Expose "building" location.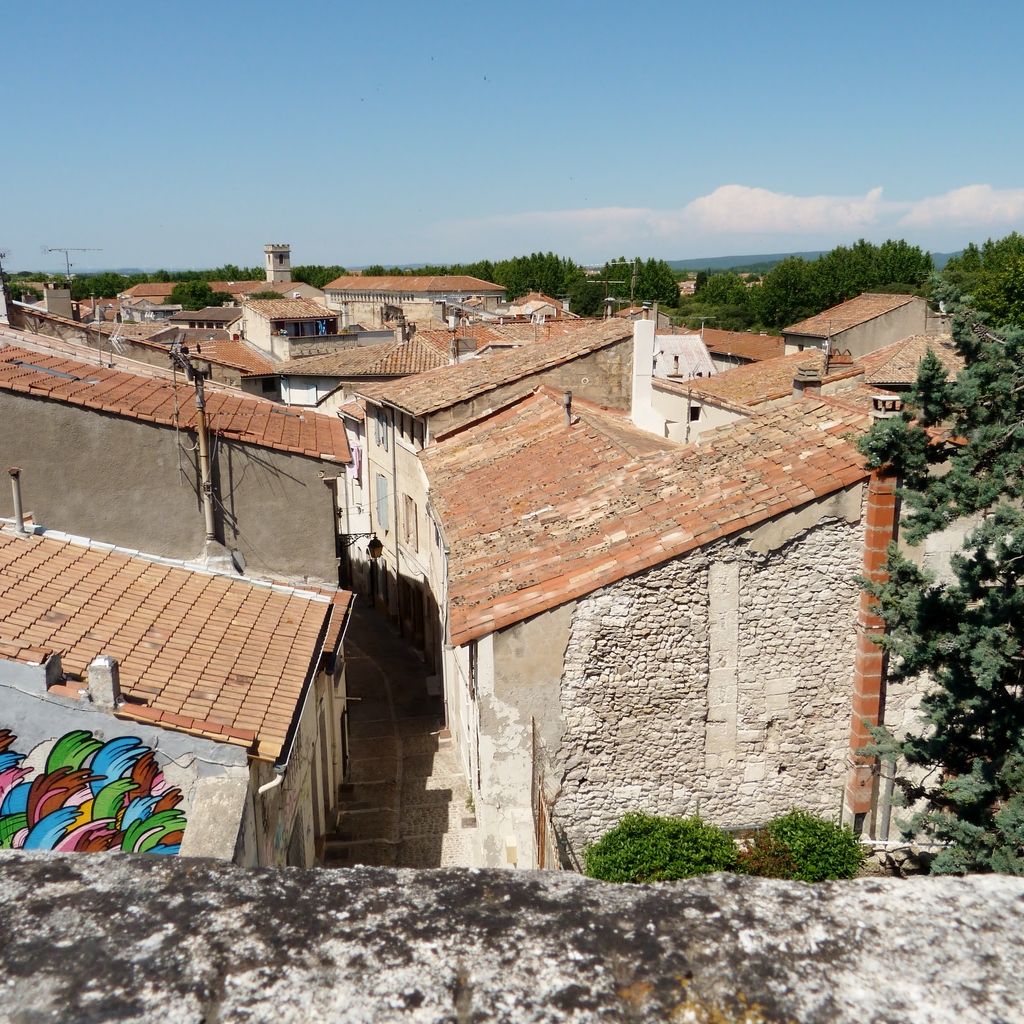
Exposed at <box>443,381,987,867</box>.
